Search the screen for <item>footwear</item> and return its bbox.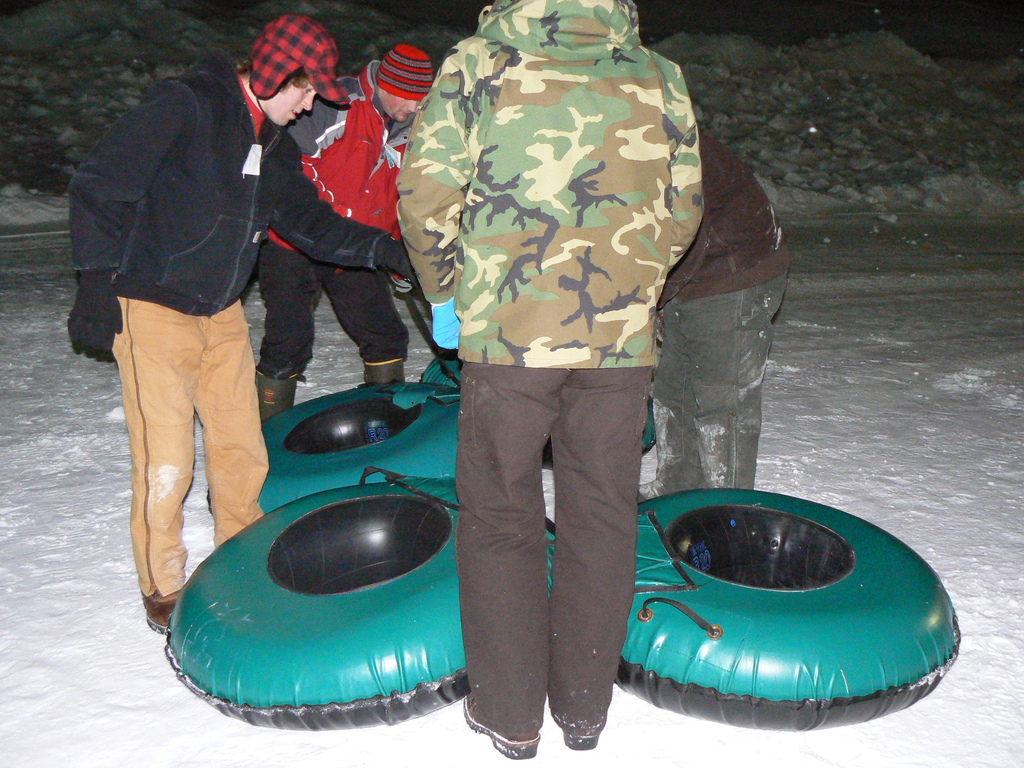
Found: box=[463, 708, 541, 757].
